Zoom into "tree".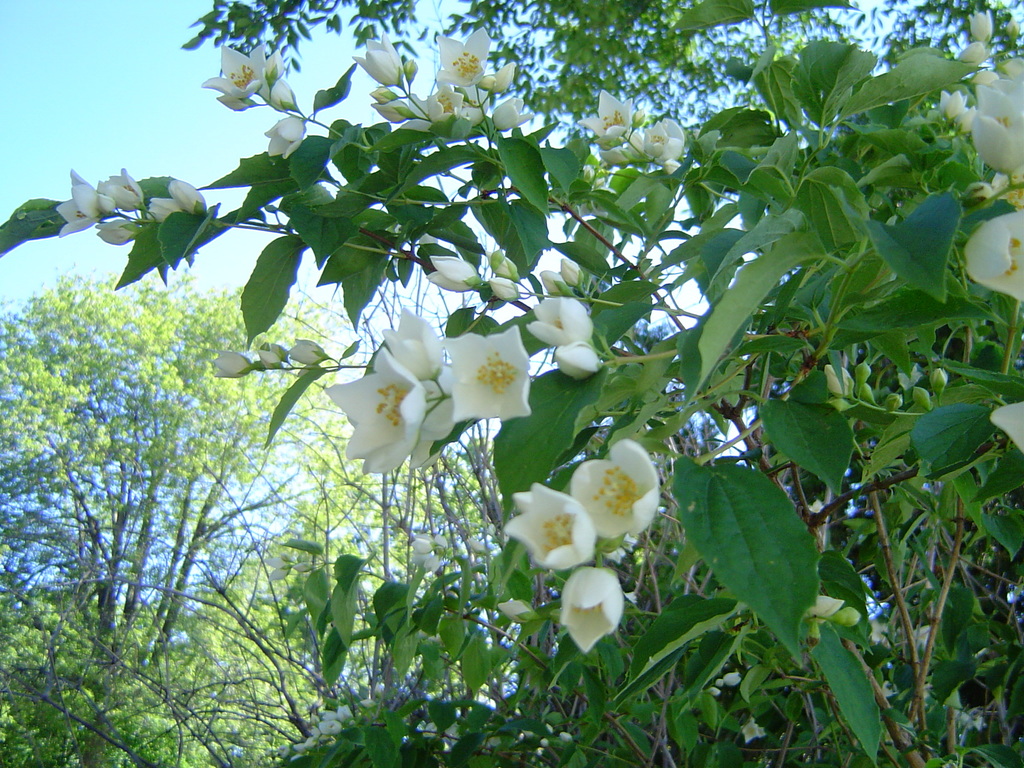
Zoom target: (left=0, top=271, right=489, bottom=767).
